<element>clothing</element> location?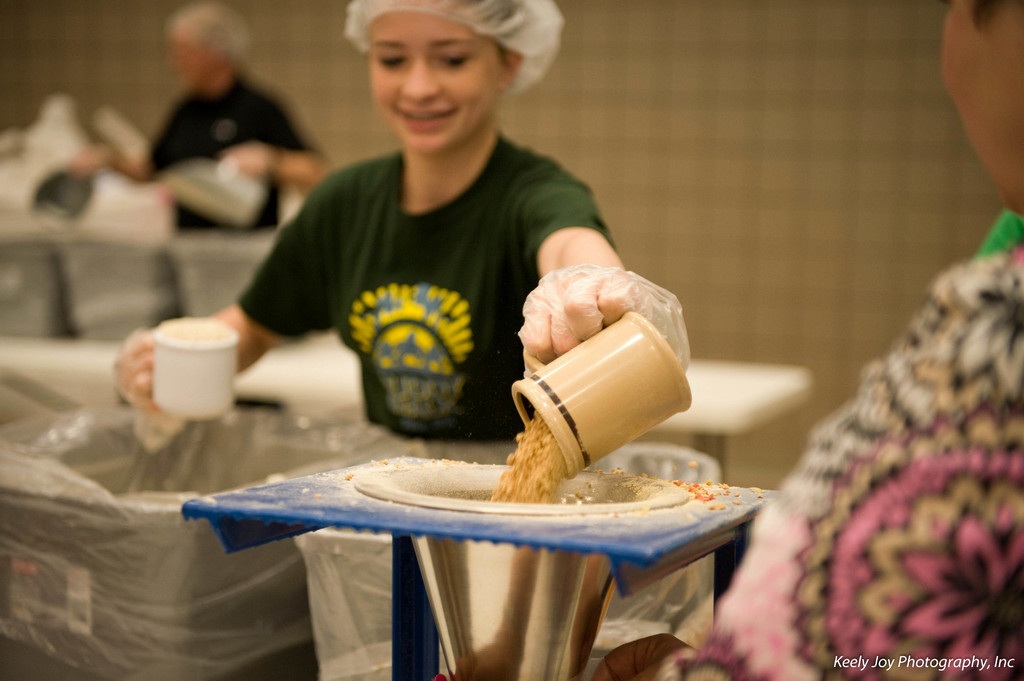
rect(141, 76, 334, 238)
